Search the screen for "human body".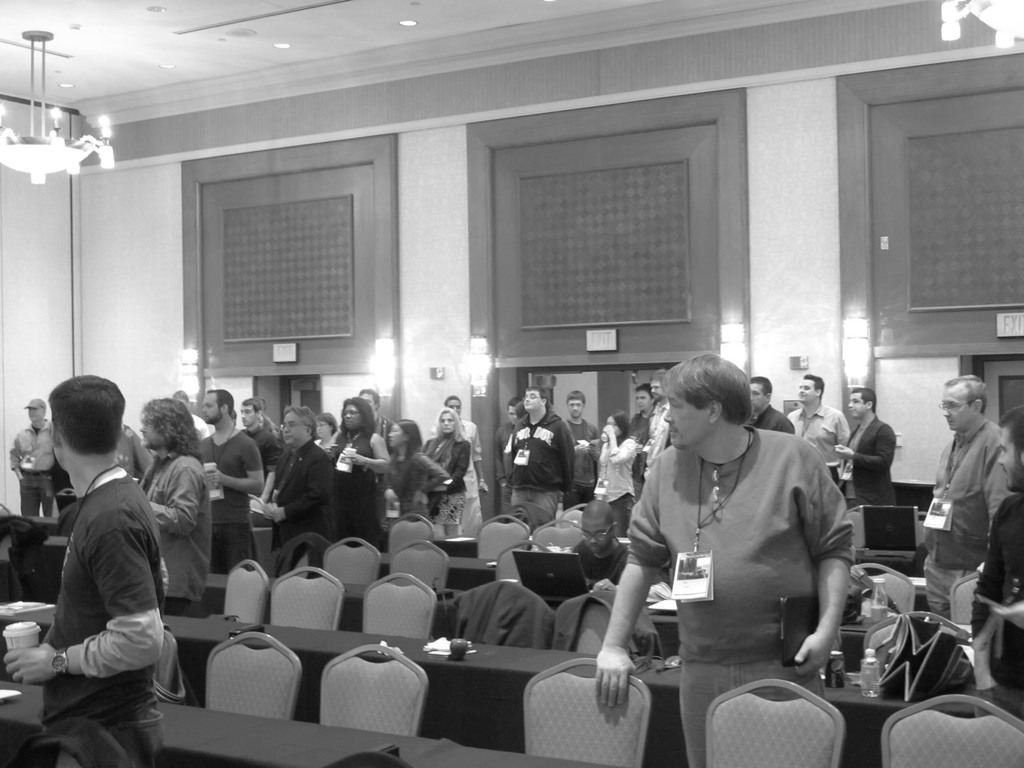
Found at bbox=[7, 471, 166, 767].
